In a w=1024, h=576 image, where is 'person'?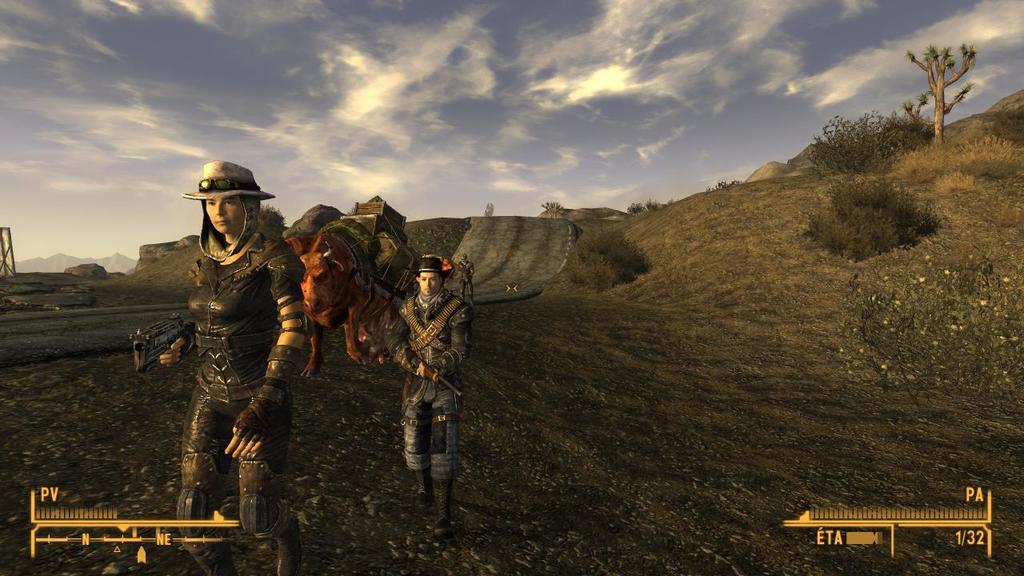
l=382, t=226, r=460, b=532.
